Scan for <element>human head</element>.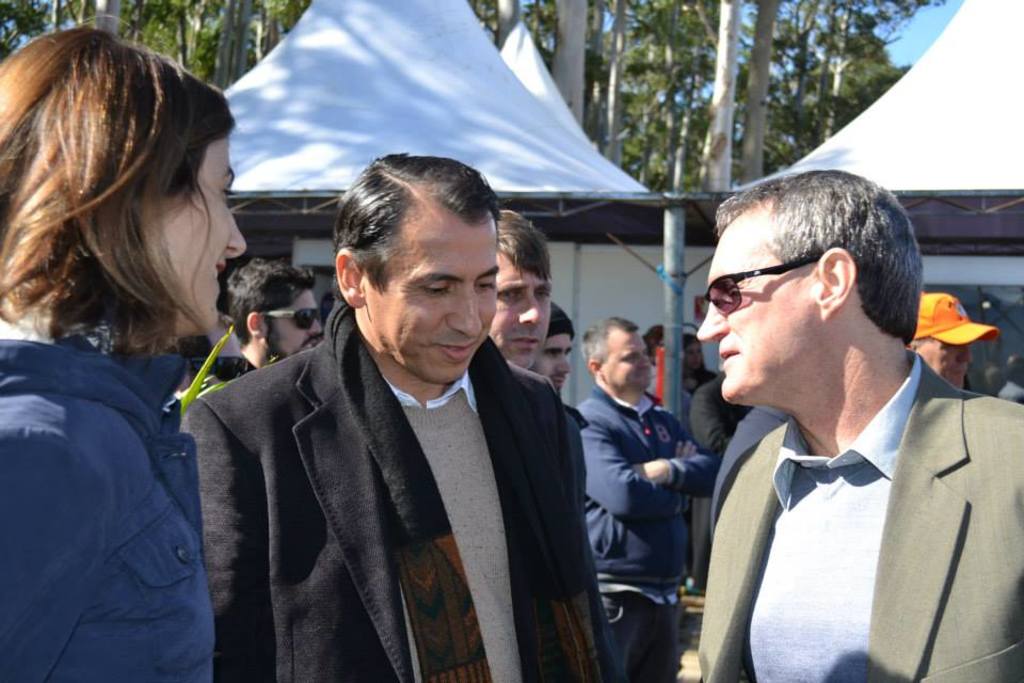
Scan result: bbox=[909, 293, 994, 385].
